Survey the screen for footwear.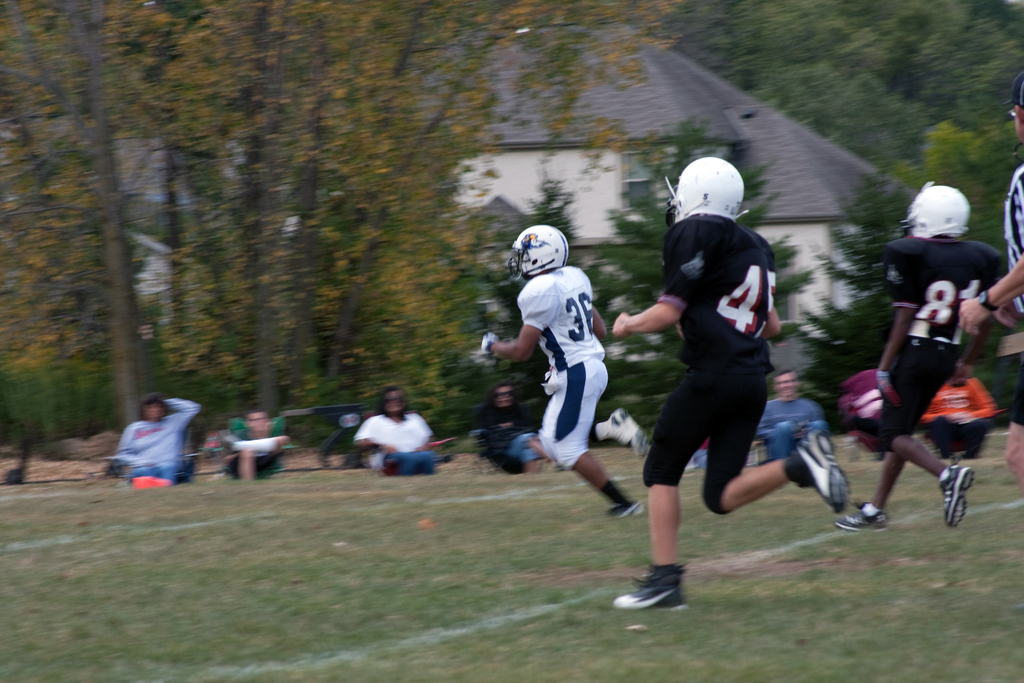
Survey found: [835,506,898,531].
